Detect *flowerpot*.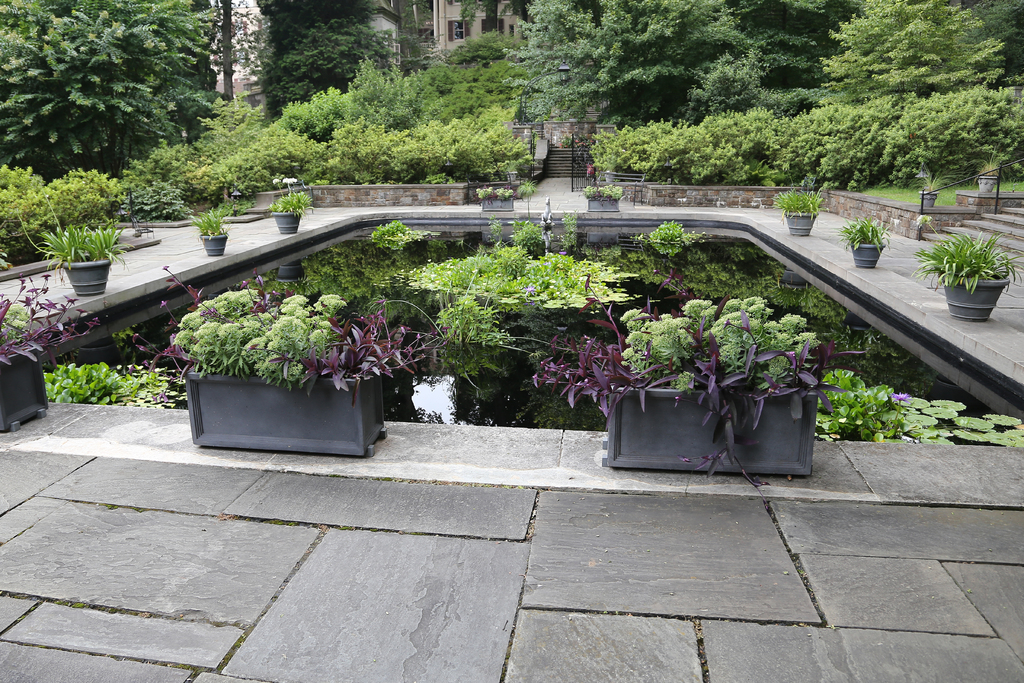
Detected at bbox=[481, 197, 515, 213].
